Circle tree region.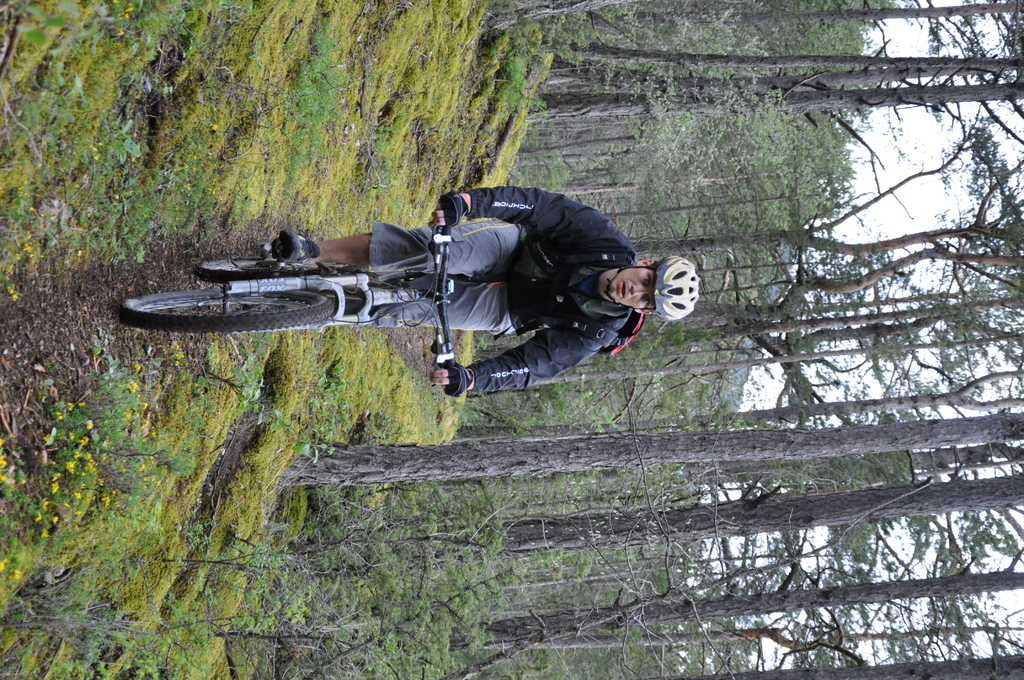
Region: (left=531, top=327, right=1023, bottom=391).
